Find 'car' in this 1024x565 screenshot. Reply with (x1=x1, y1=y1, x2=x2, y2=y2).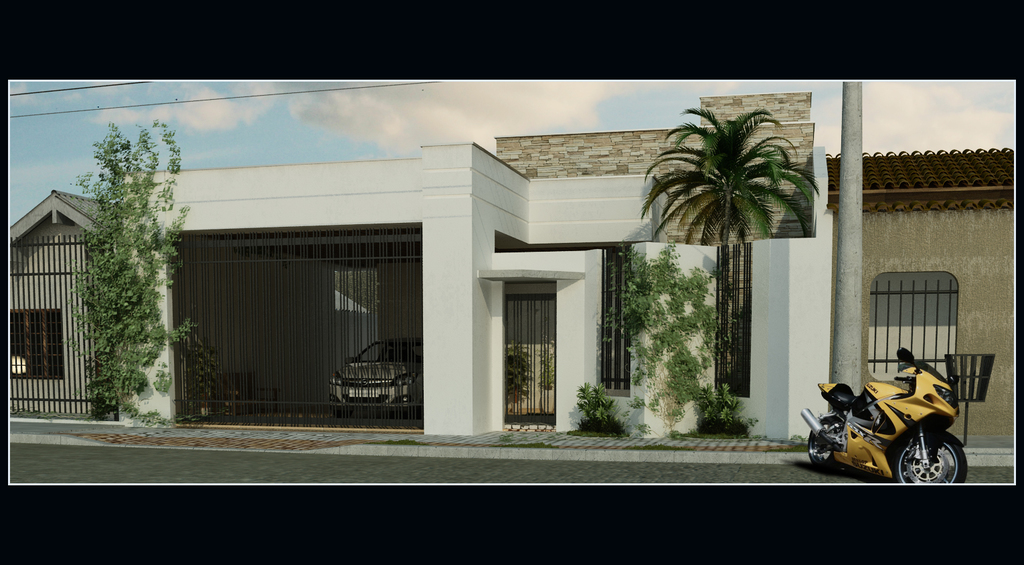
(x1=330, y1=335, x2=426, y2=411).
